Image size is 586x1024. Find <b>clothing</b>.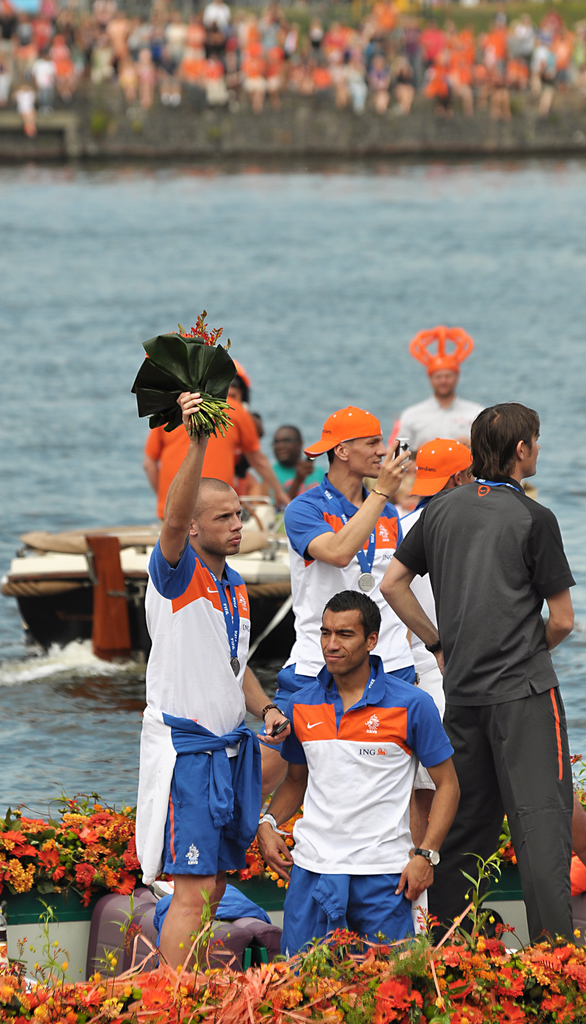
274, 664, 458, 870.
